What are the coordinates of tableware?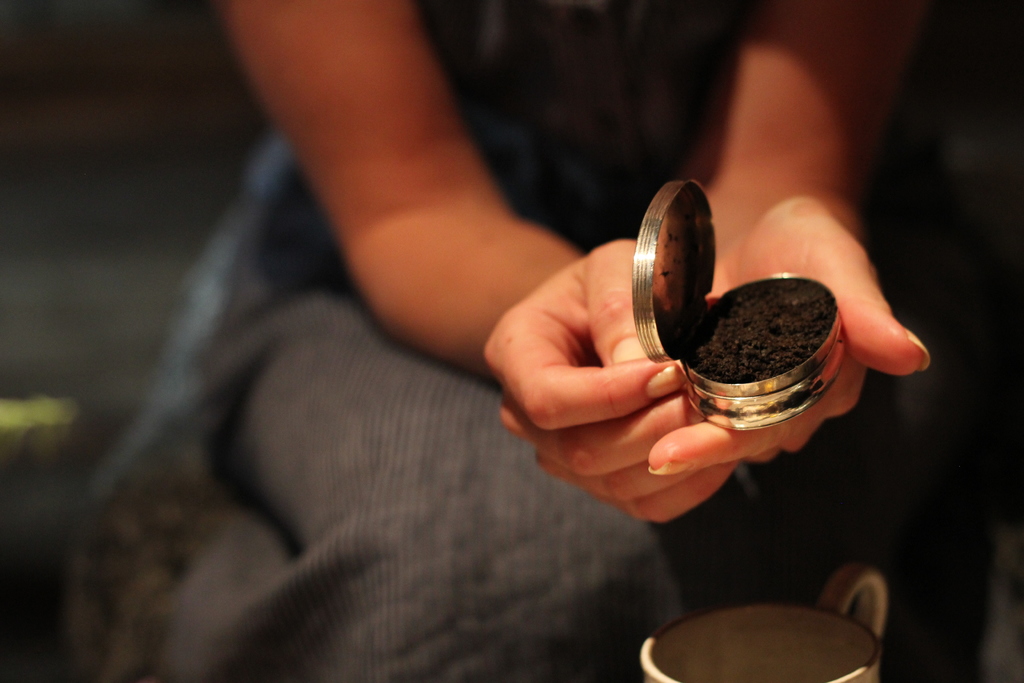
pyautogui.locateOnScreen(639, 566, 890, 682).
